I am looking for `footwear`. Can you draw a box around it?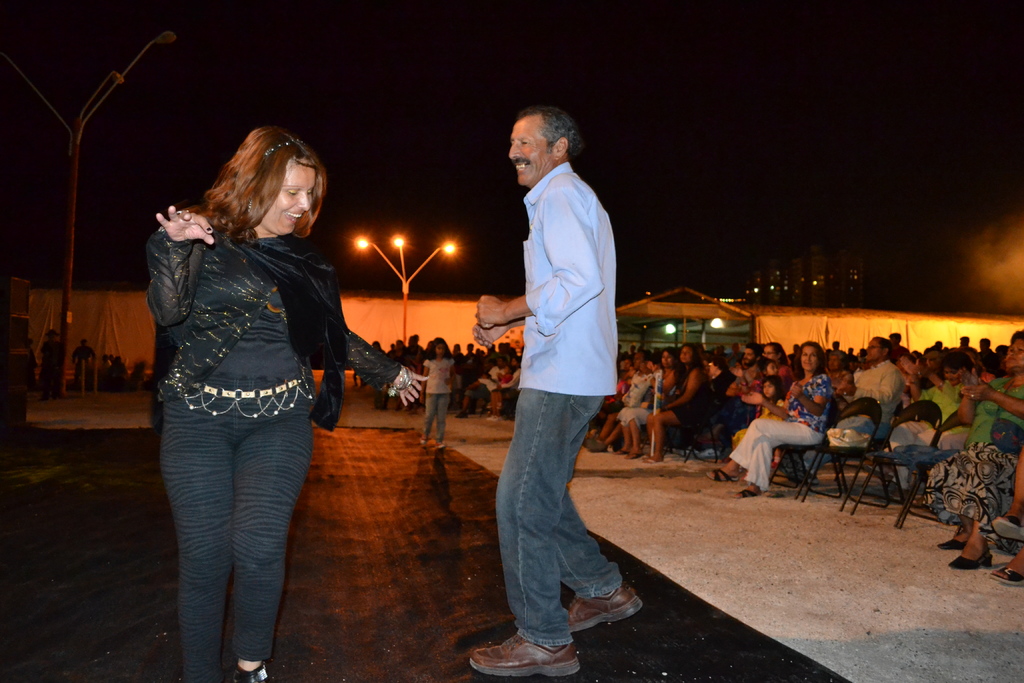
Sure, the bounding box is detection(623, 452, 643, 463).
